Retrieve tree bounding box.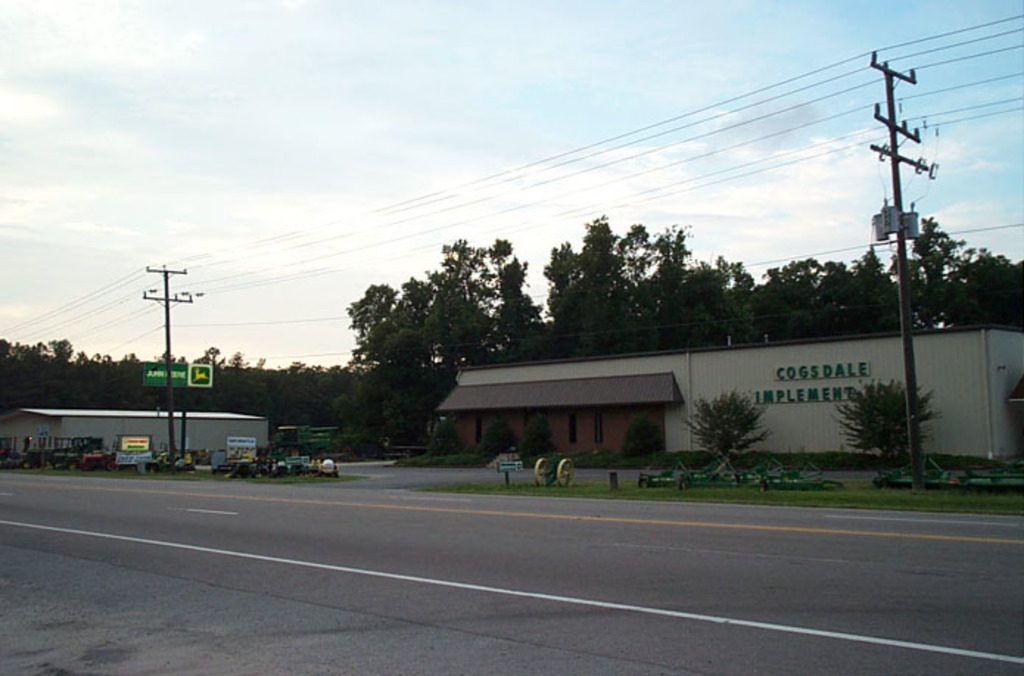
Bounding box: [left=582, top=221, right=666, bottom=349].
